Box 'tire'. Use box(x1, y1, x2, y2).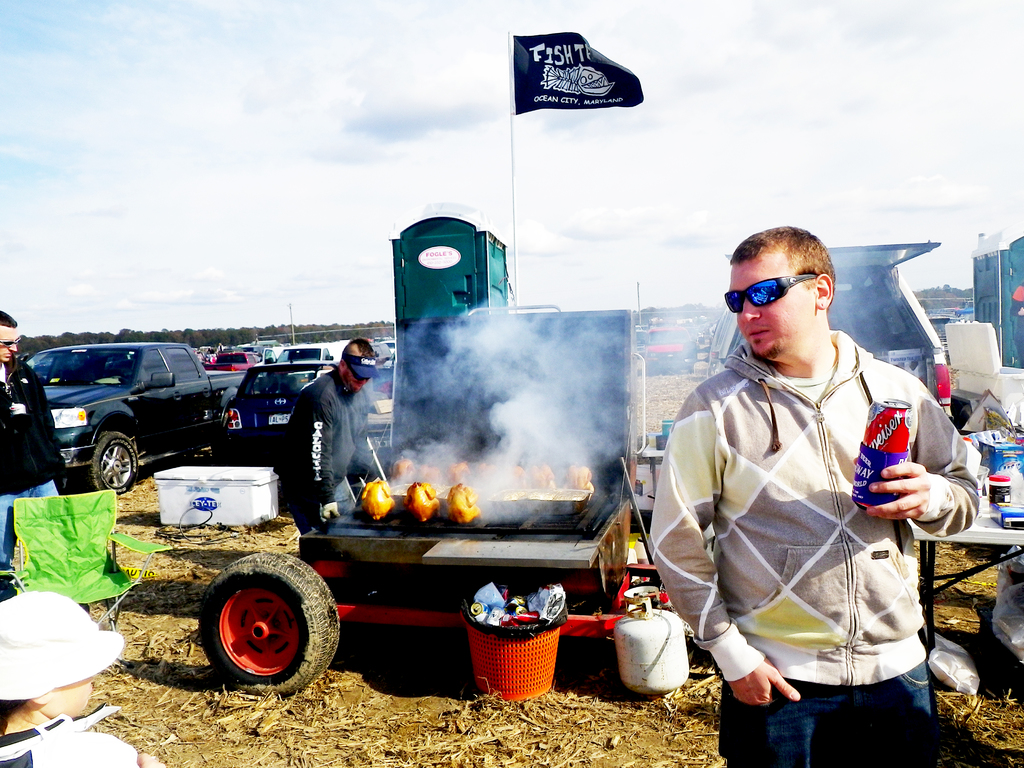
box(954, 405, 975, 426).
